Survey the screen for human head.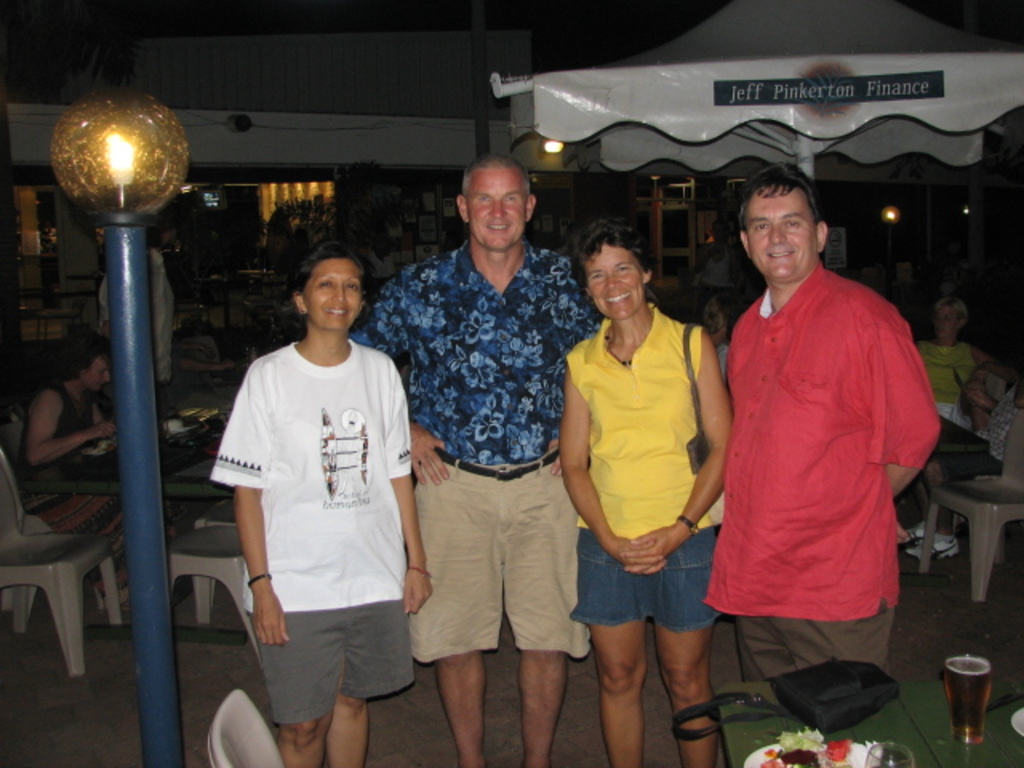
Survey found: [x1=456, y1=152, x2=538, y2=254].
